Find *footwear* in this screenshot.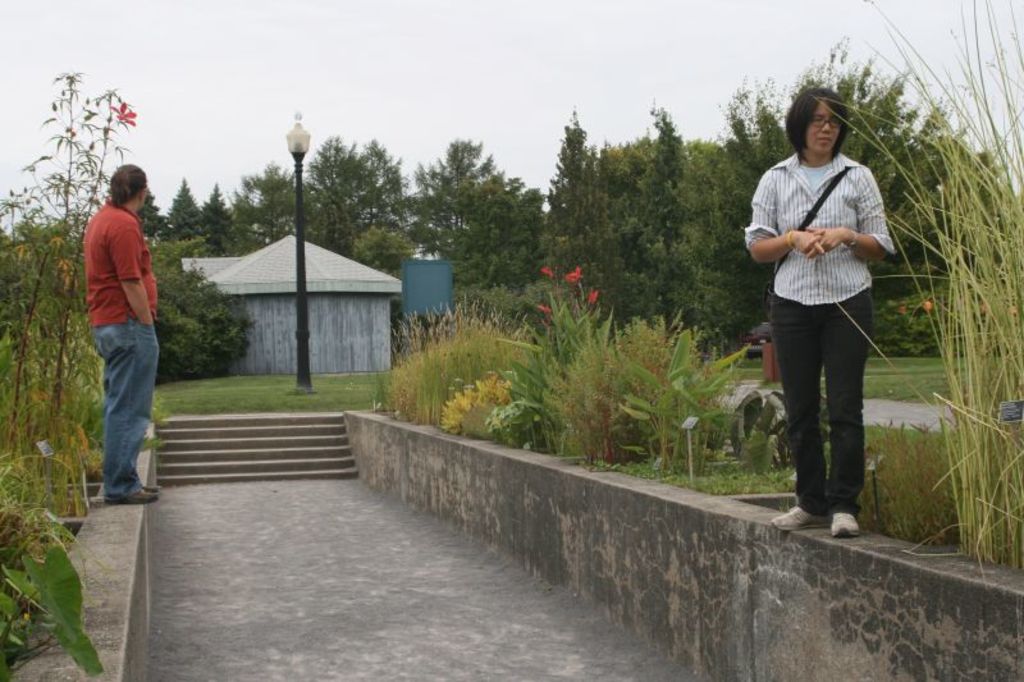
The bounding box for *footwear* is locate(108, 489, 163, 502).
